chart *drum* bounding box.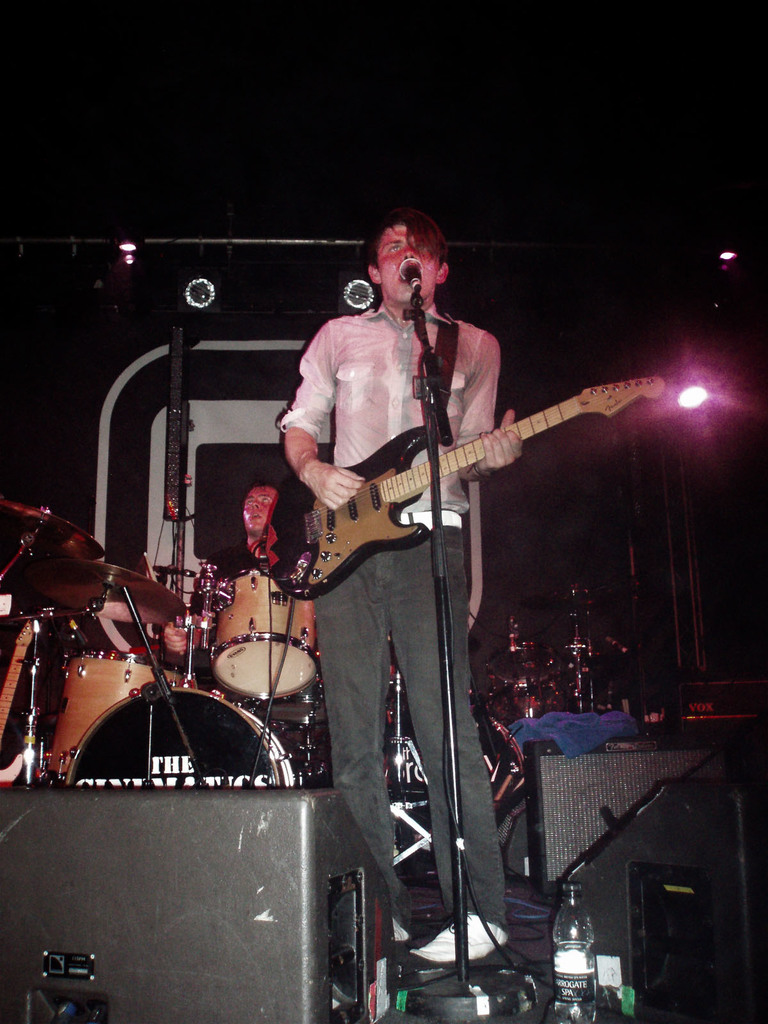
Charted: [x1=237, y1=664, x2=328, y2=727].
